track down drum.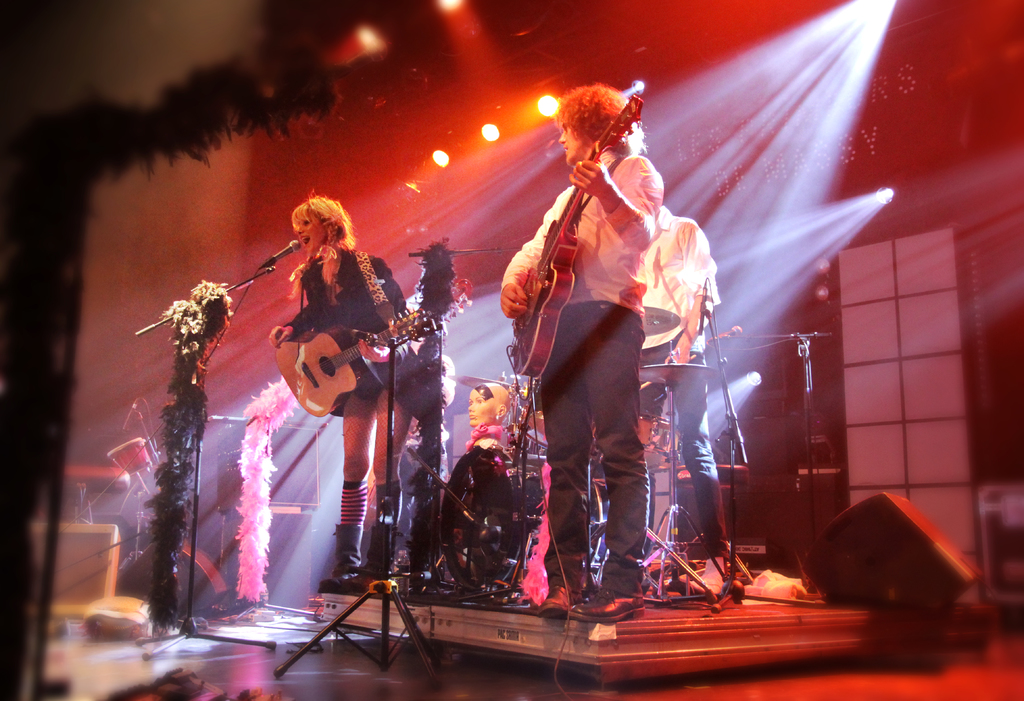
Tracked to l=437, t=444, r=611, b=591.
